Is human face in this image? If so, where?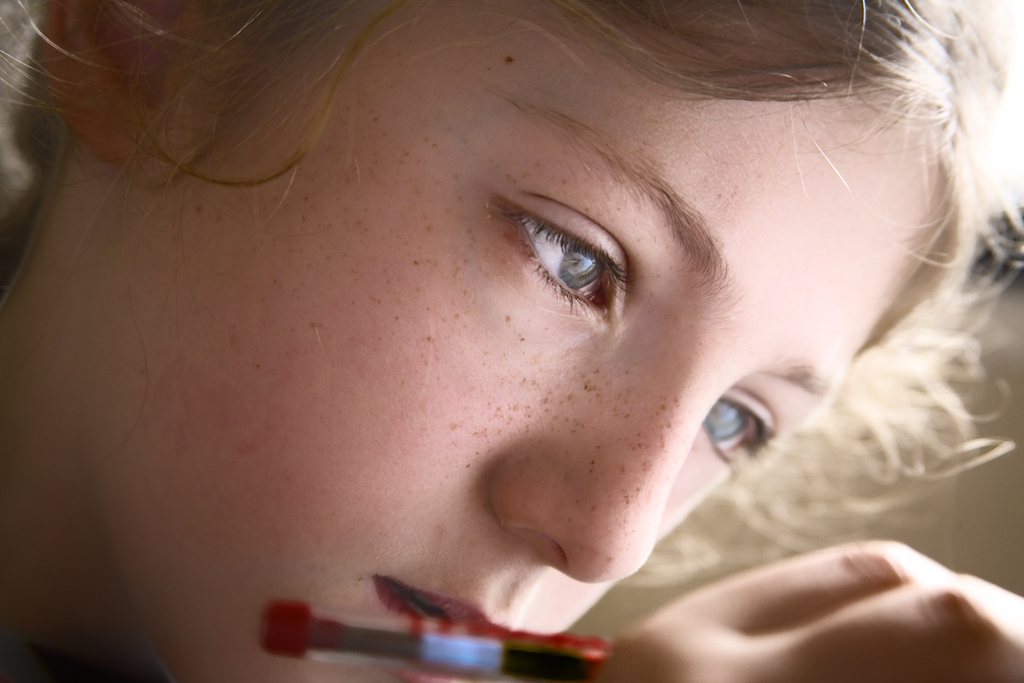
Yes, at <bbox>68, 0, 935, 680</bbox>.
